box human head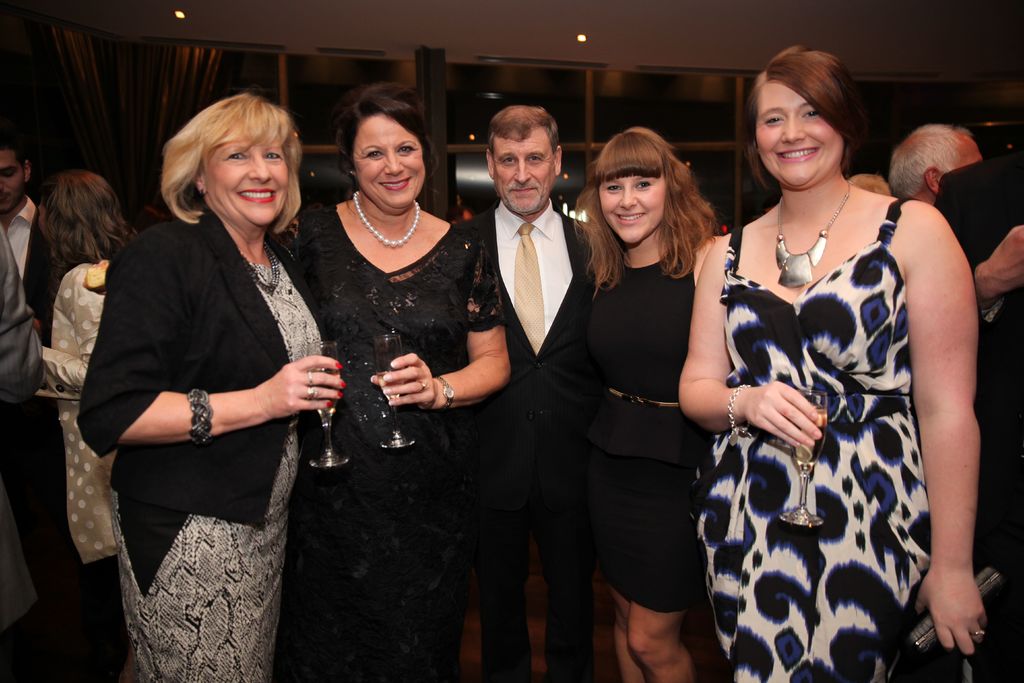
bbox(39, 168, 116, 258)
